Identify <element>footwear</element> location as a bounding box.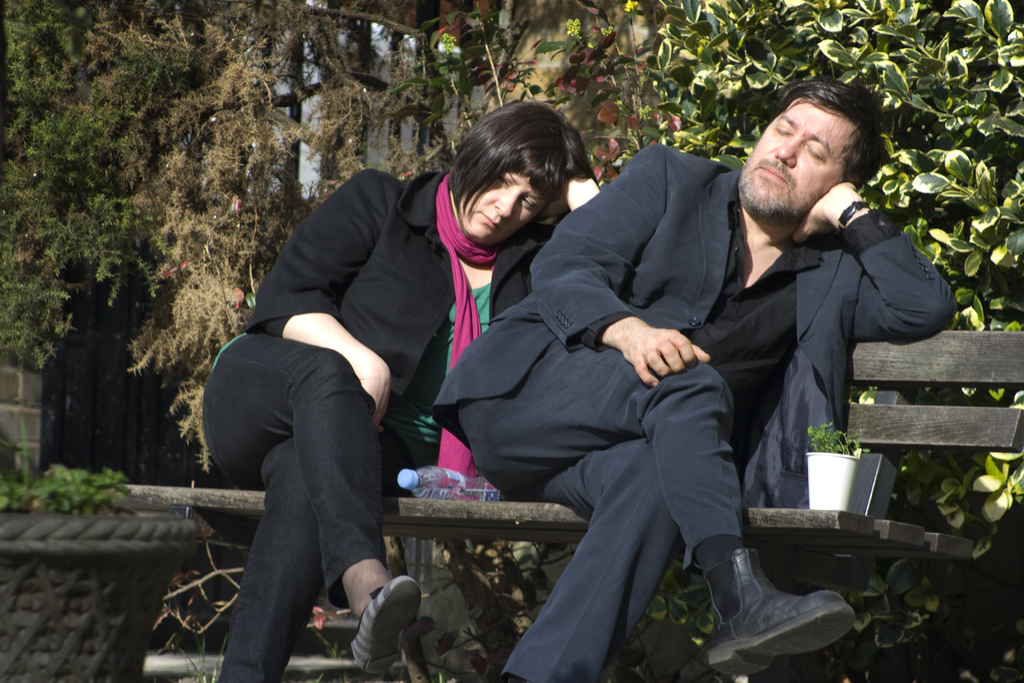
locate(348, 567, 420, 679).
